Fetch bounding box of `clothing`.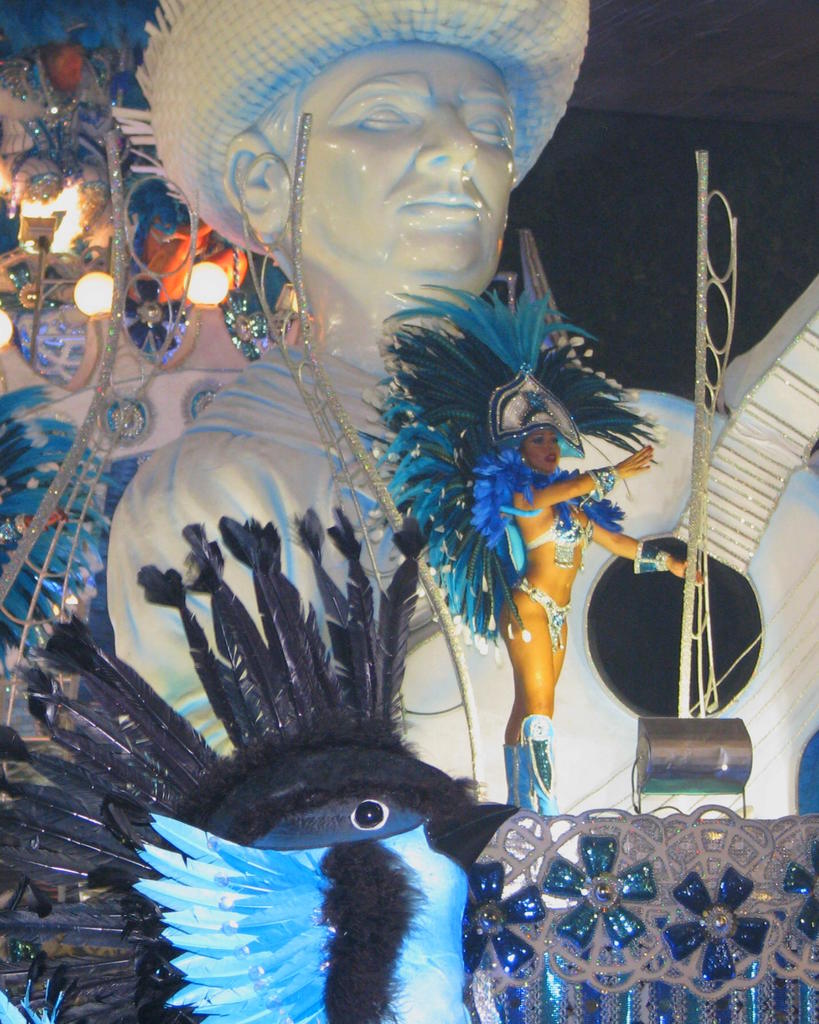
Bbox: x1=512 y1=579 x2=569 y2=648.
